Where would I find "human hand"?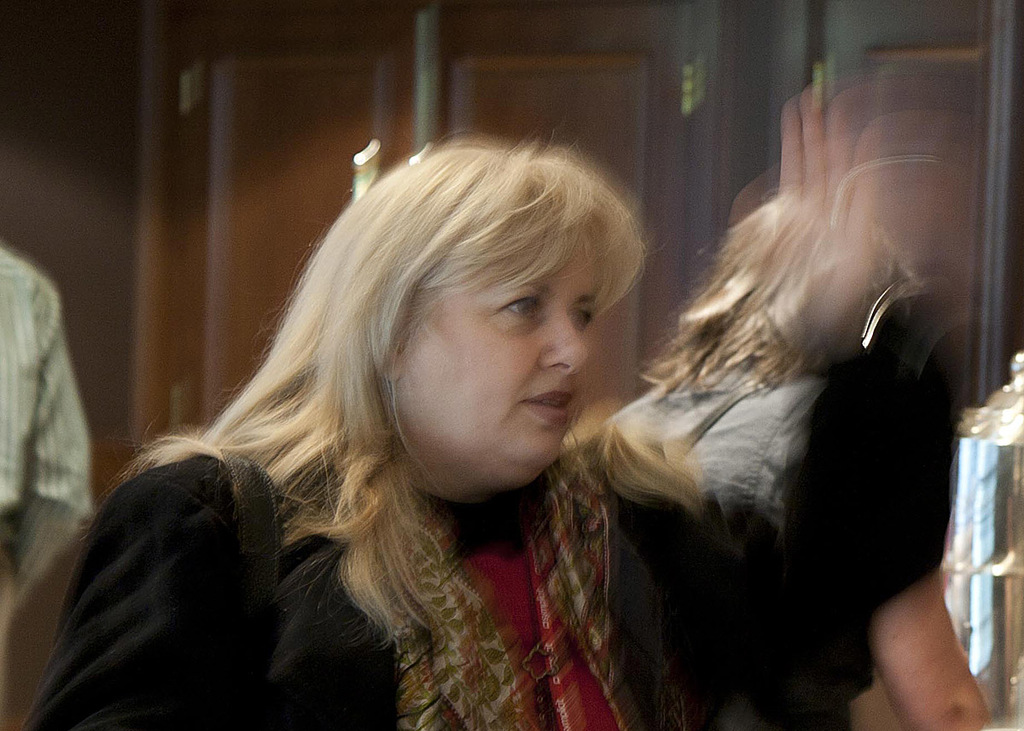
At bbox=[779, 80, 887, 316].
